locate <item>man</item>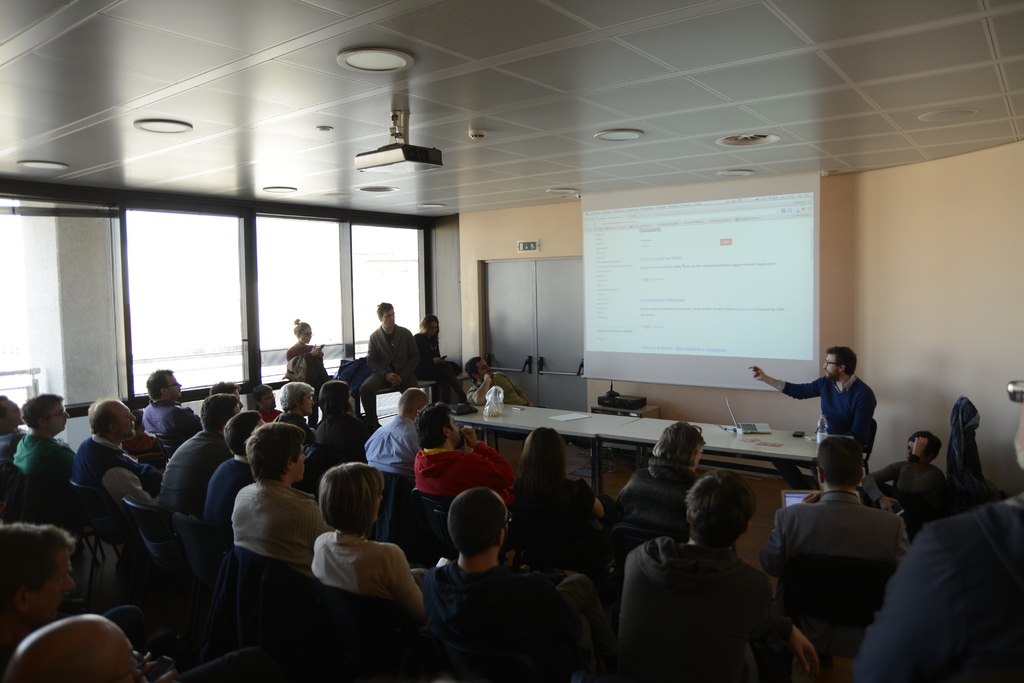
<bbox>468, 359, 532, 406</bbox>
